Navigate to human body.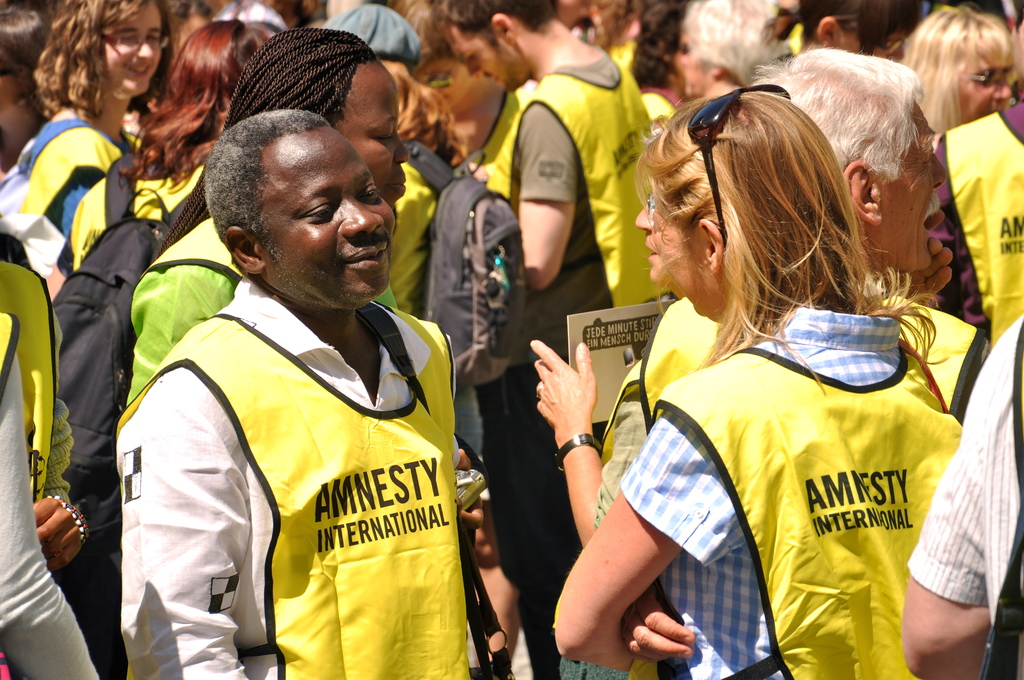
Navigation target: box(900, 319, 1023, 679).
